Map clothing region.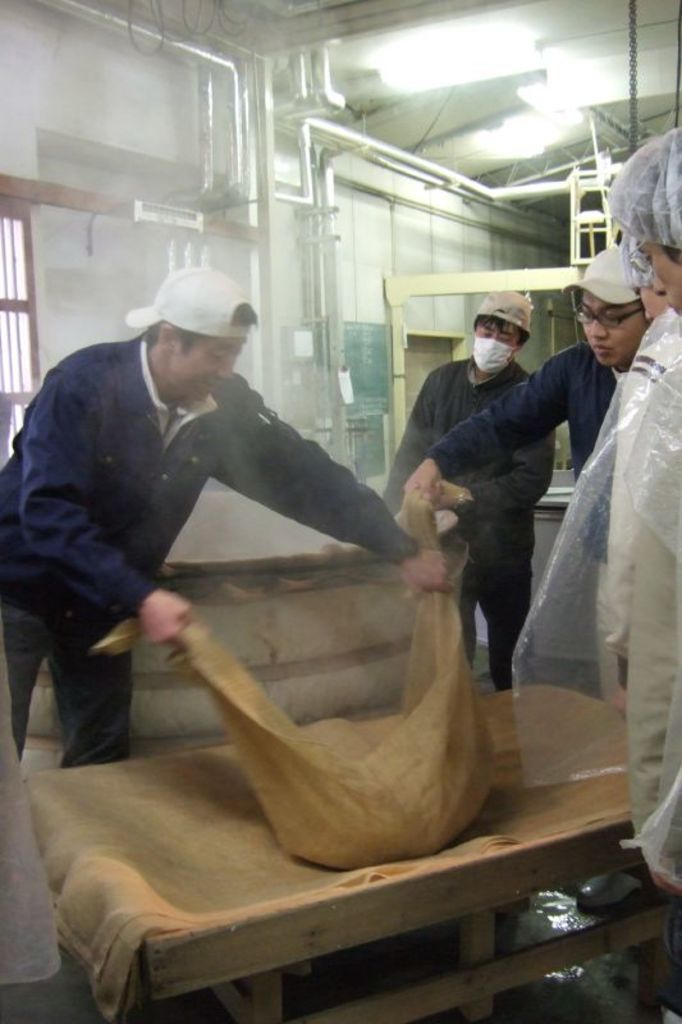
Mapped to 366:351:563:700.
